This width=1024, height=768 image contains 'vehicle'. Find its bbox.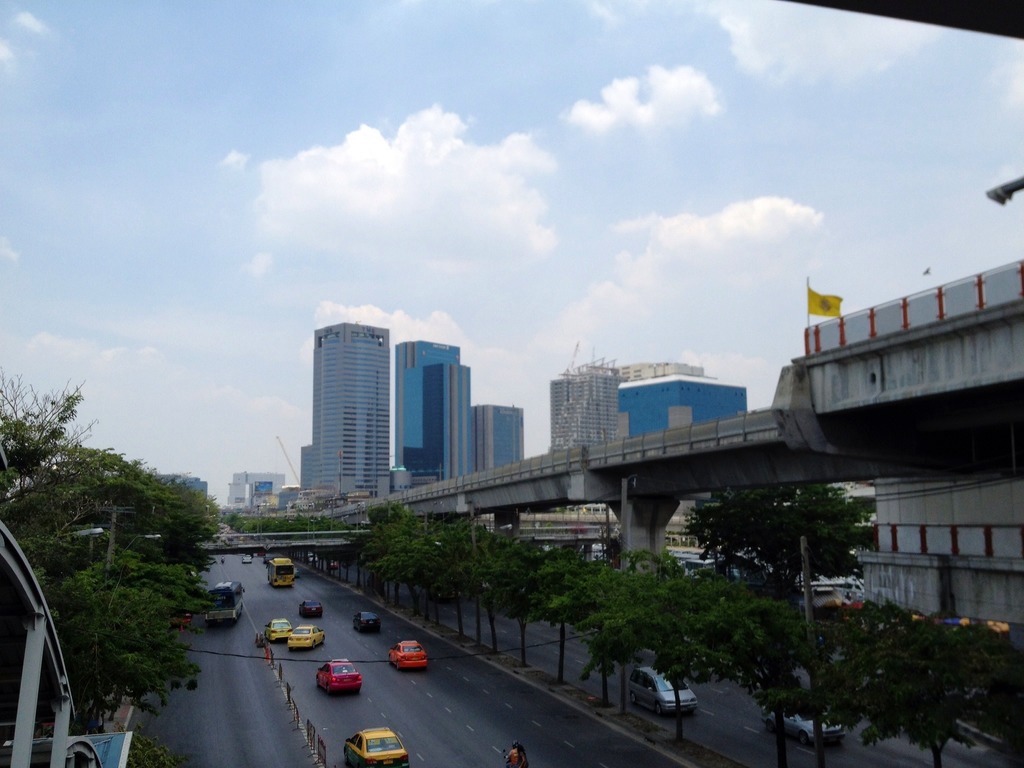
region(312, 657, 361, 693).
